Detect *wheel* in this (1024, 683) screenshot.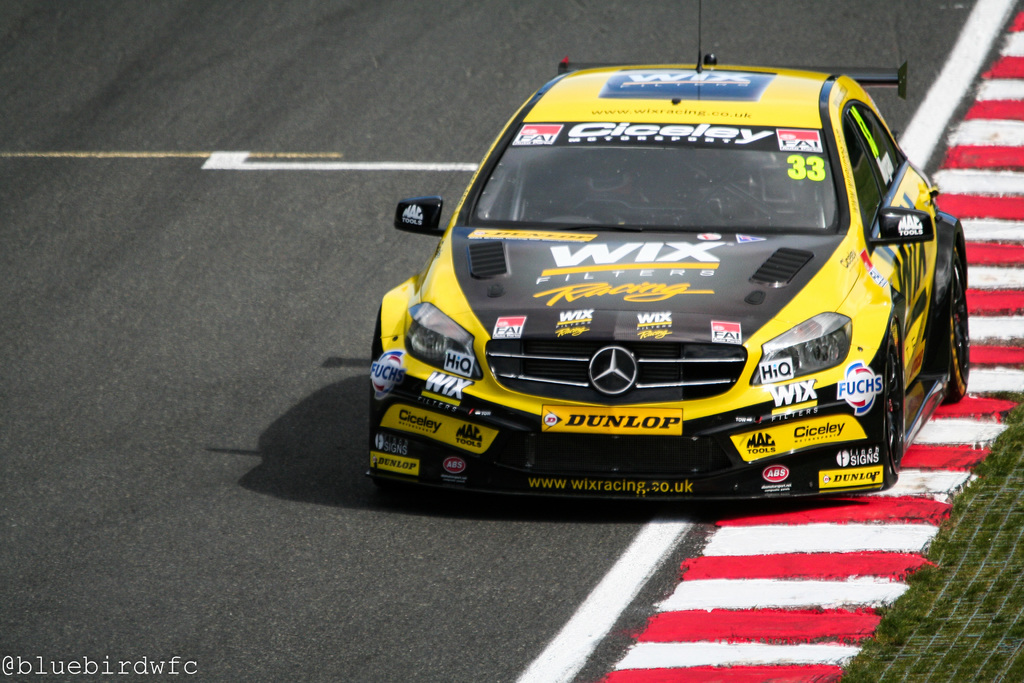
Detection: pyautogui.locateOnScreen(936, 263, 970, 414).
